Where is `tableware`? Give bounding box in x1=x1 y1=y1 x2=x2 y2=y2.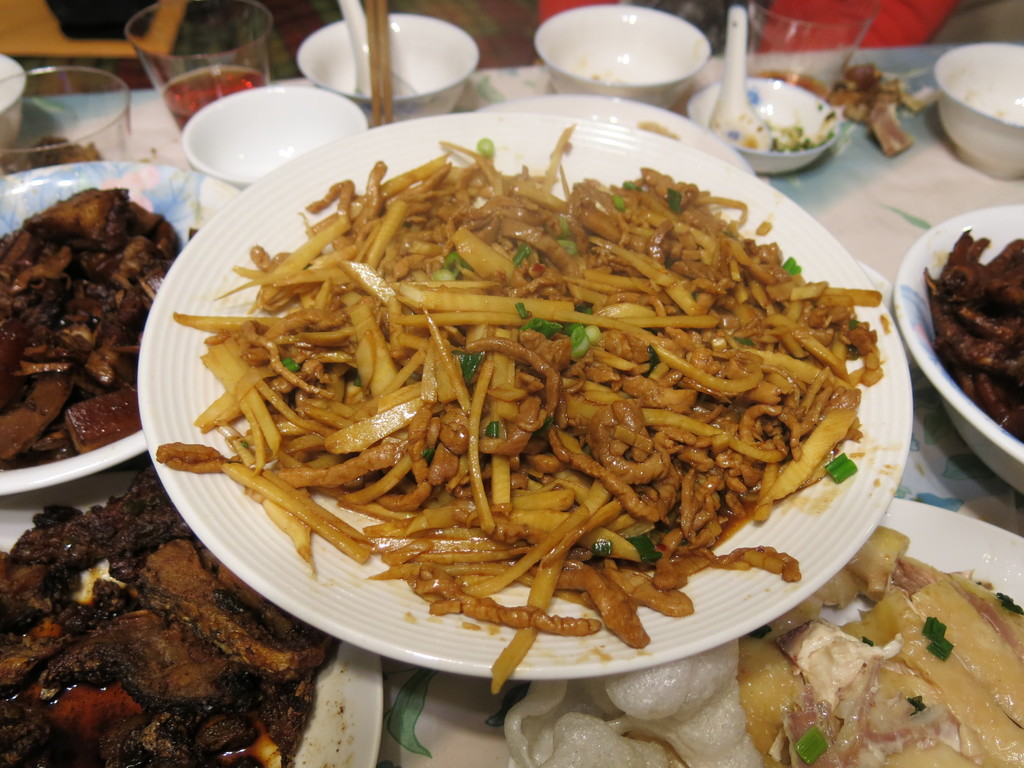
x1=0 y1=161 x2=239 y2=491.
